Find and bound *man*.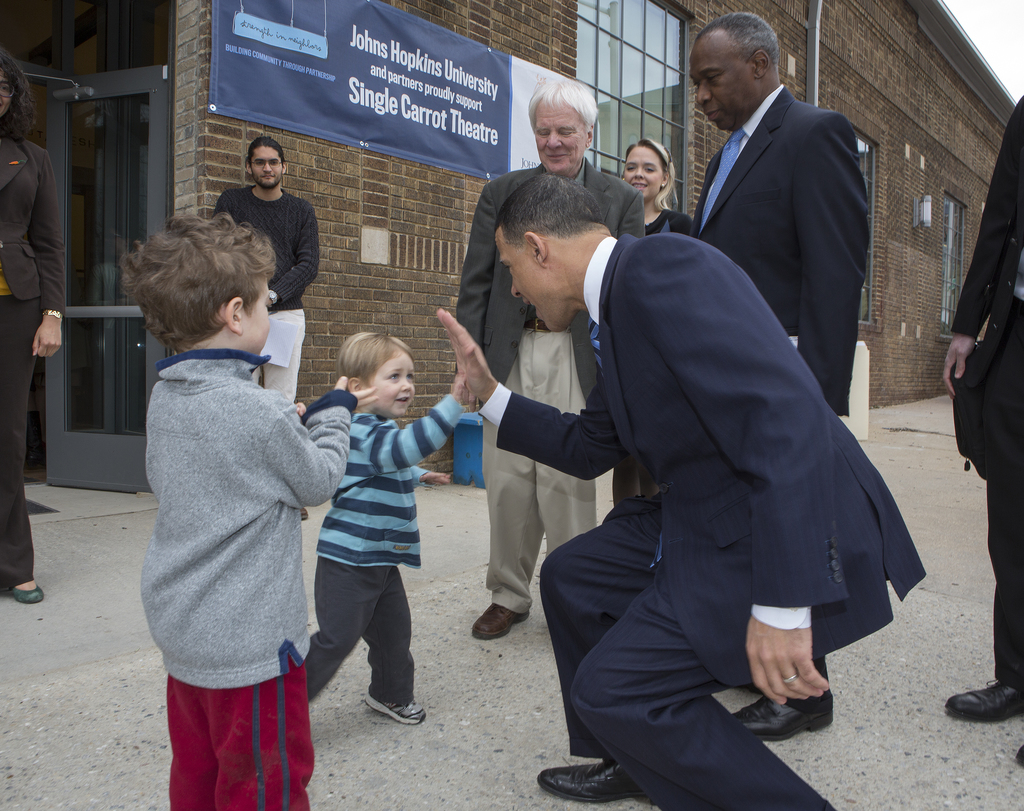
Bound: l=659, t=12, r=875, b=745.
